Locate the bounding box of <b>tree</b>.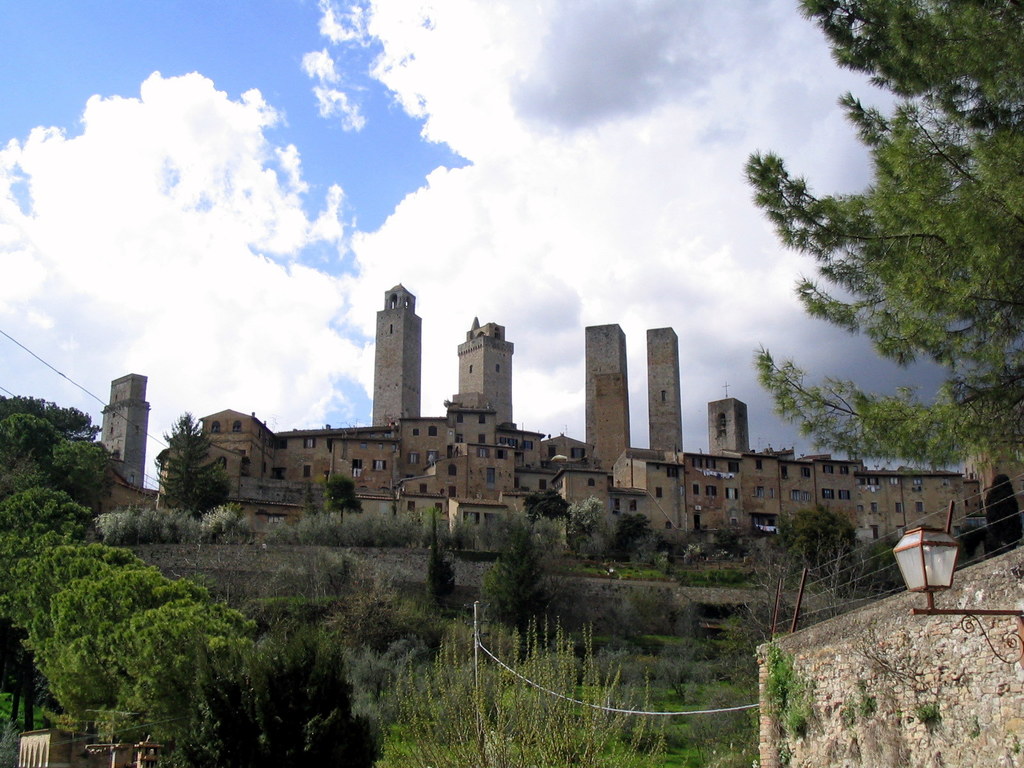
Bounding box: pyautogui.locateOnScreen(763, 500, 852, 580).
